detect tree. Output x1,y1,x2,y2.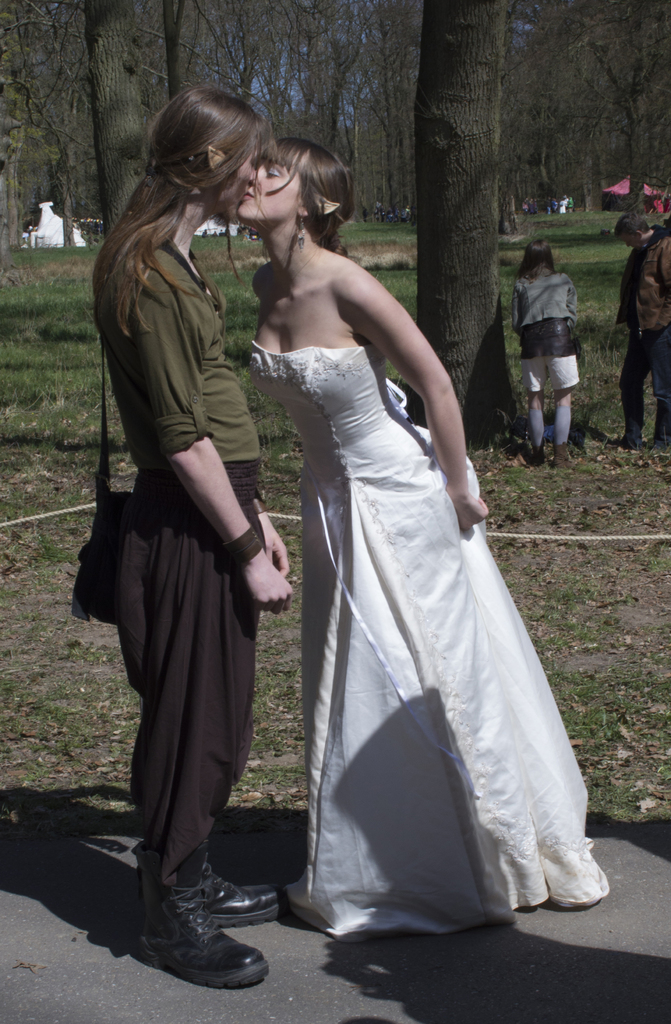
406,0,525,452.
